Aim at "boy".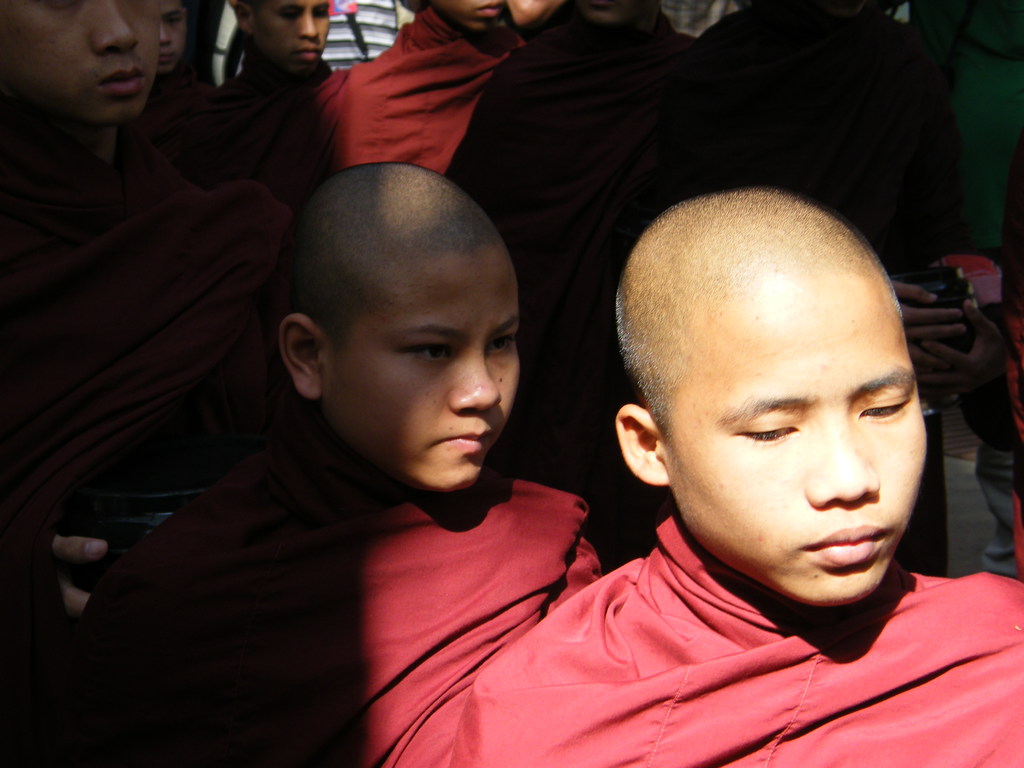
Aimed at select_region(129, 3, 223, 153).
